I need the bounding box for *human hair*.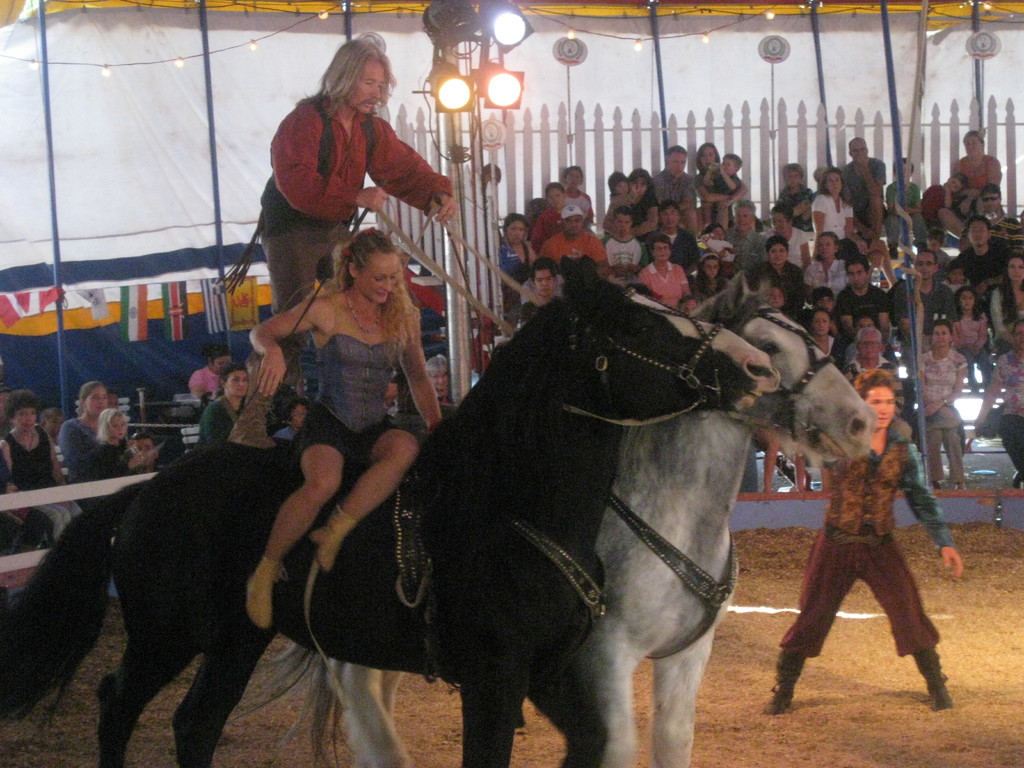
Here it is: bbox(1011, 317, 1023, 337).
